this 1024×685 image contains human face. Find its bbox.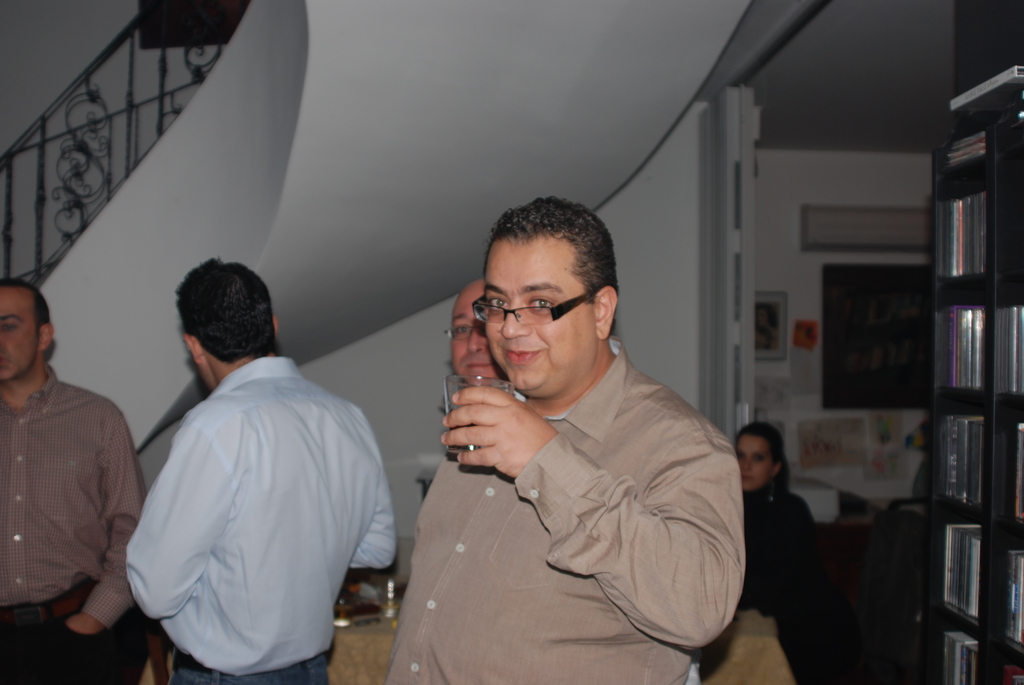
bbox=(0, 285, 39, 387).
